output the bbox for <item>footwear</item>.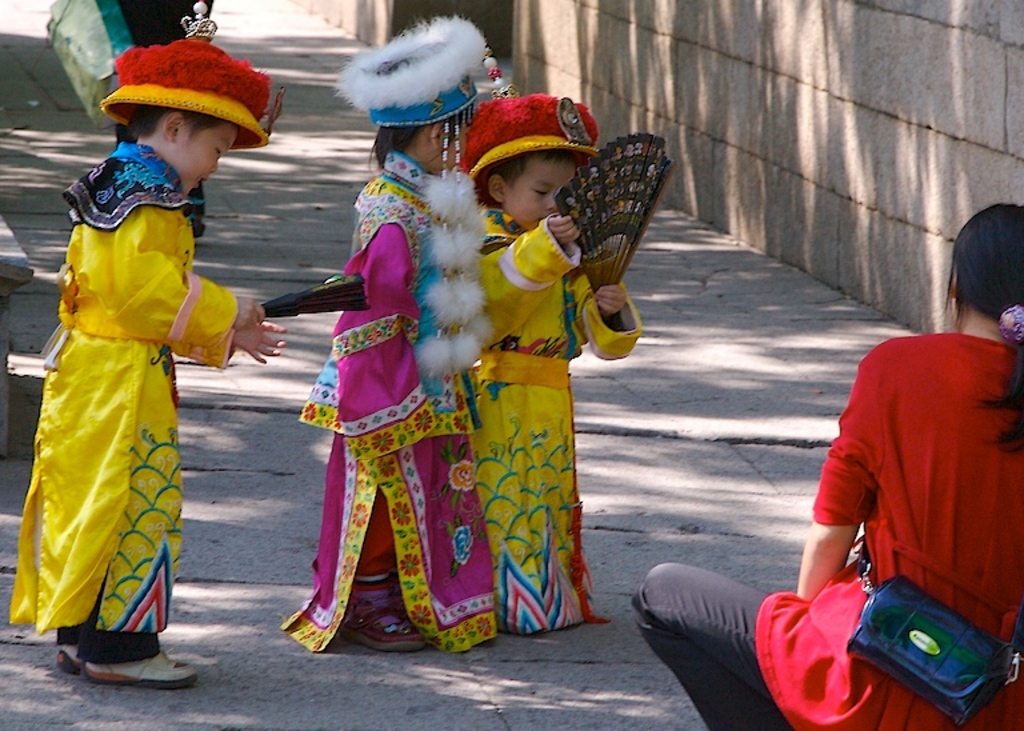
bbox=[84, 650, 199, 688].
